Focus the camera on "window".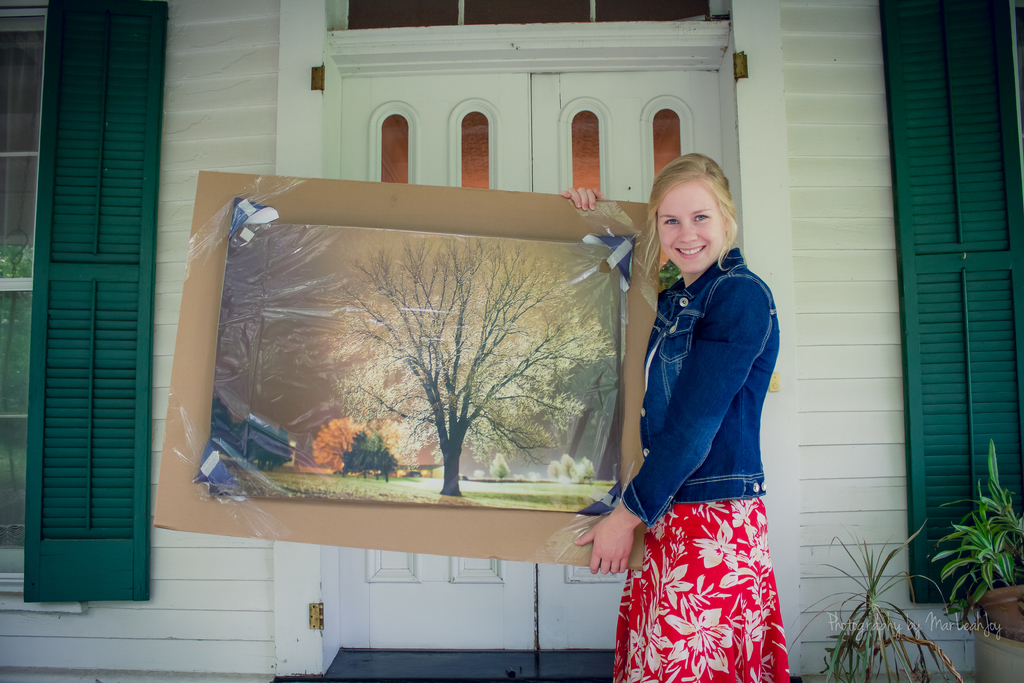
Focus region: {"x1": 0, "y1": 0, "x2": 170, "y2": 612}.
